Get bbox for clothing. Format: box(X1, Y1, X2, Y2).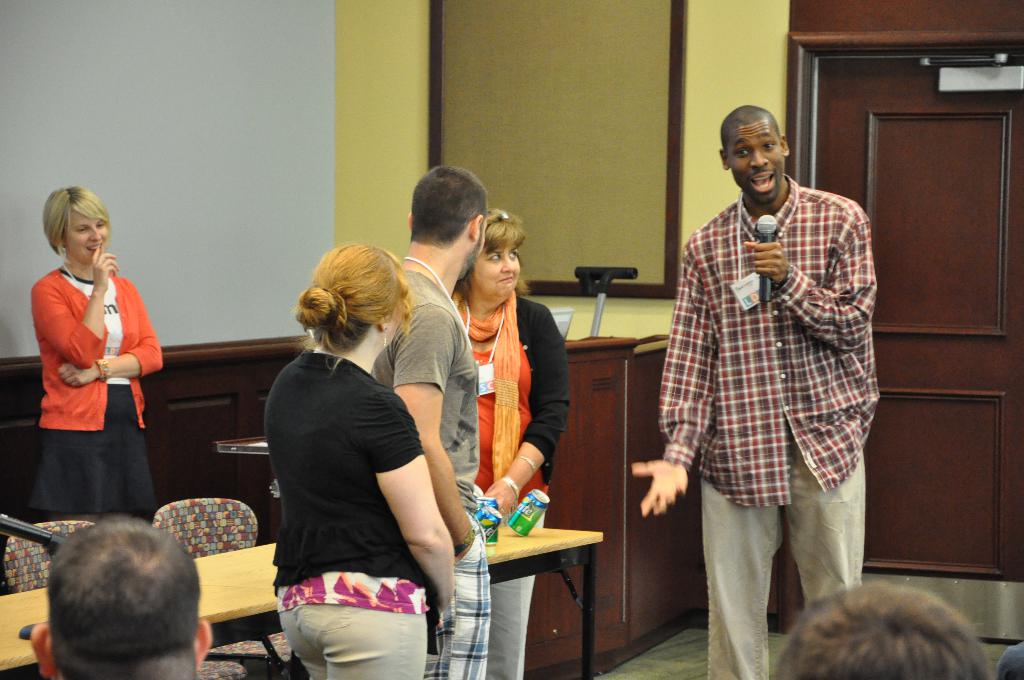
box(369, 267, 490, 679).
